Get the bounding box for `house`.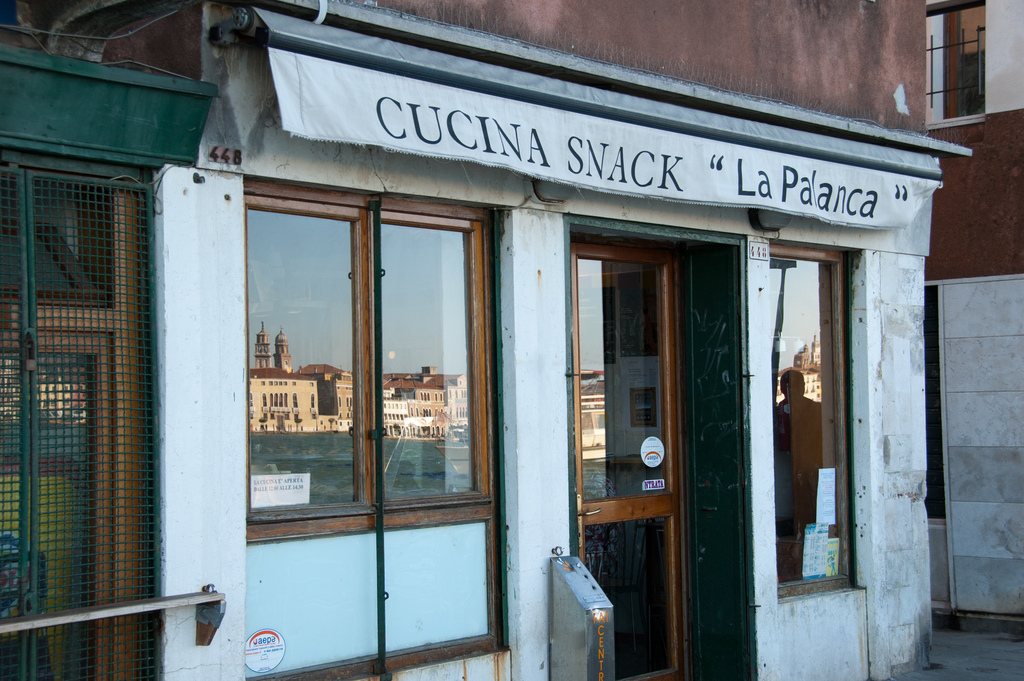
<box>309,363,356,426</box>.
